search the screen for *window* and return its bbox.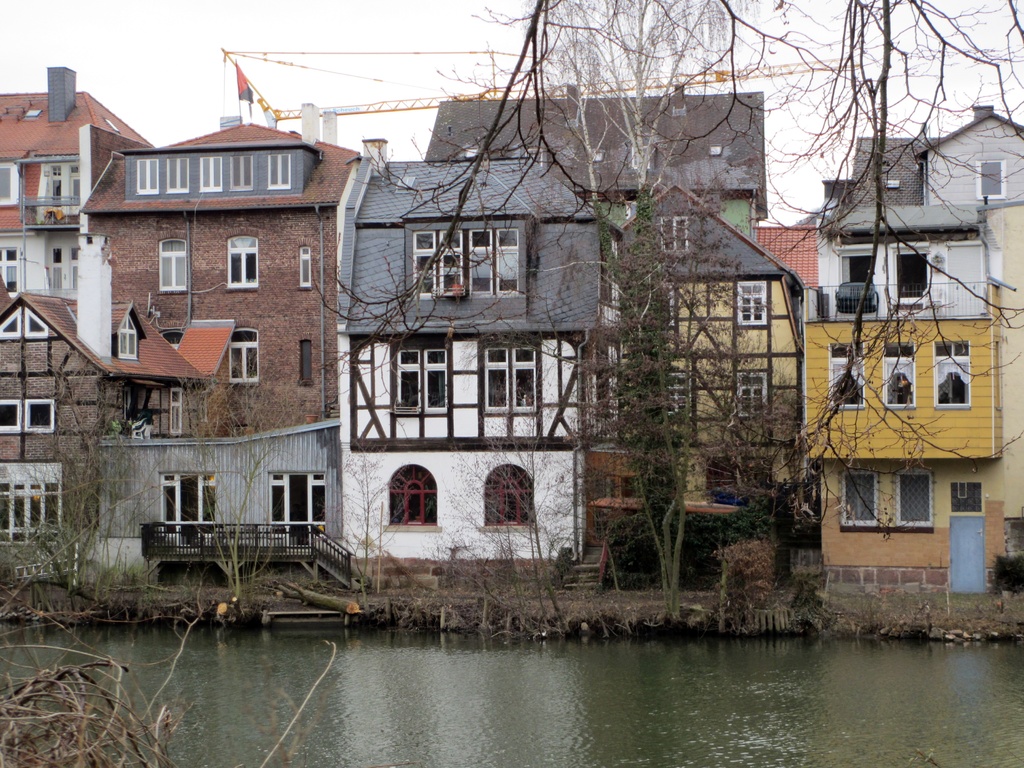
Found: l=895, t=467, r=934, b=539.
